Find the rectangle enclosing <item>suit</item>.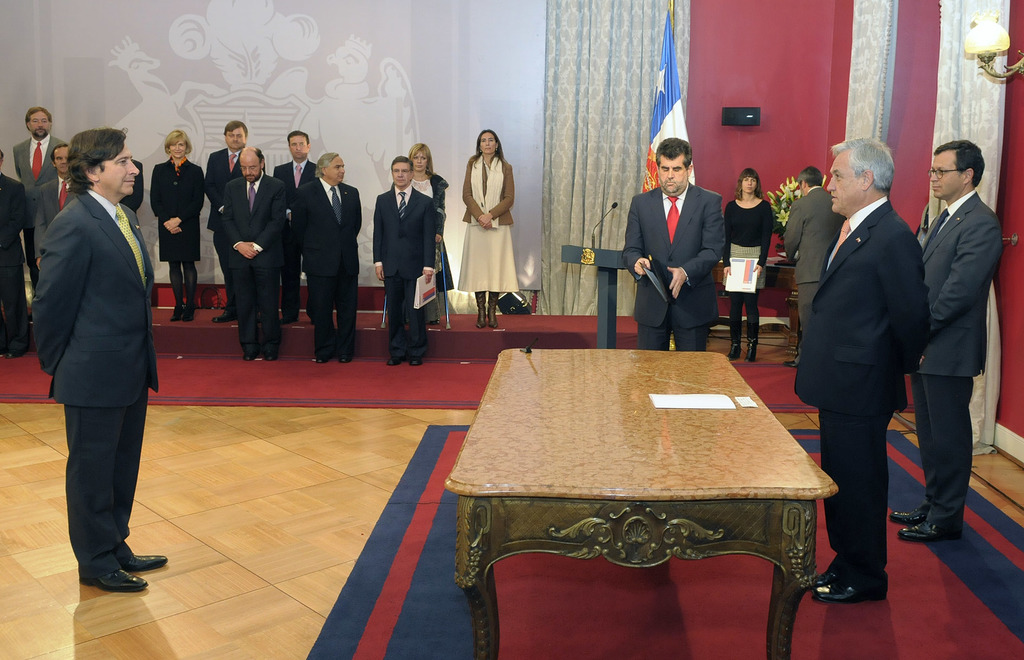
x1=12 y1=132 x2=68 y2=184.
